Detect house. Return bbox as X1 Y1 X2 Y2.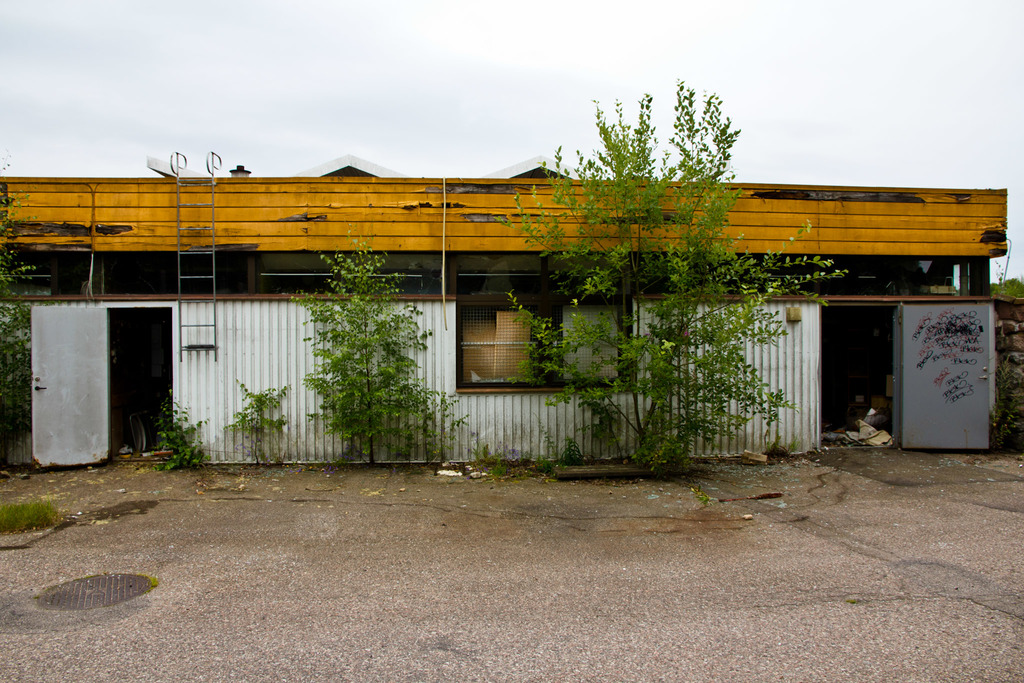
0 150 1023 469.
